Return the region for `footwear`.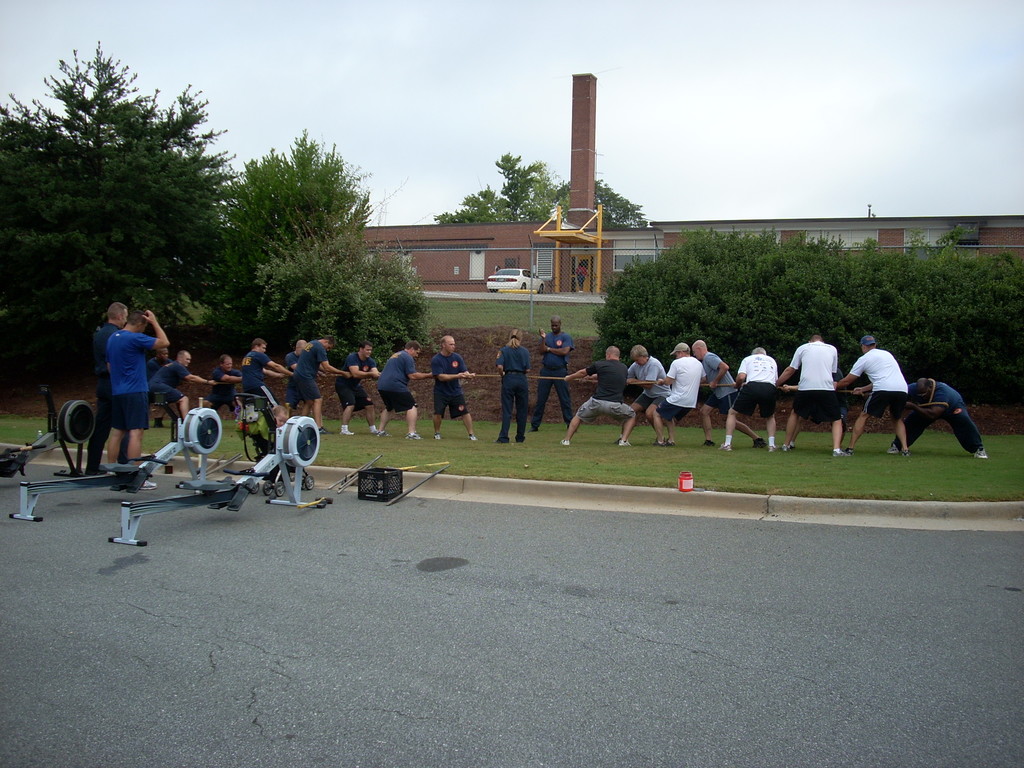
box(141, 475, 155, 491).
